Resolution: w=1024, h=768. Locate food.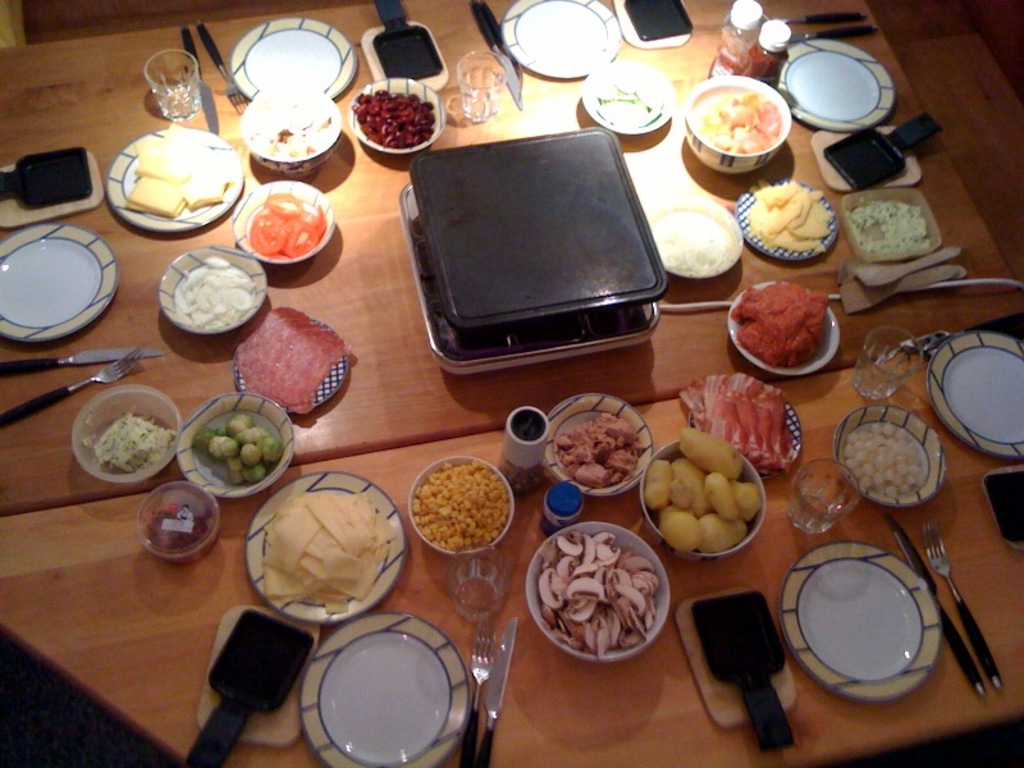
{"x1": 265, "y1": 493, "x2": 398, "y2": 613}.
